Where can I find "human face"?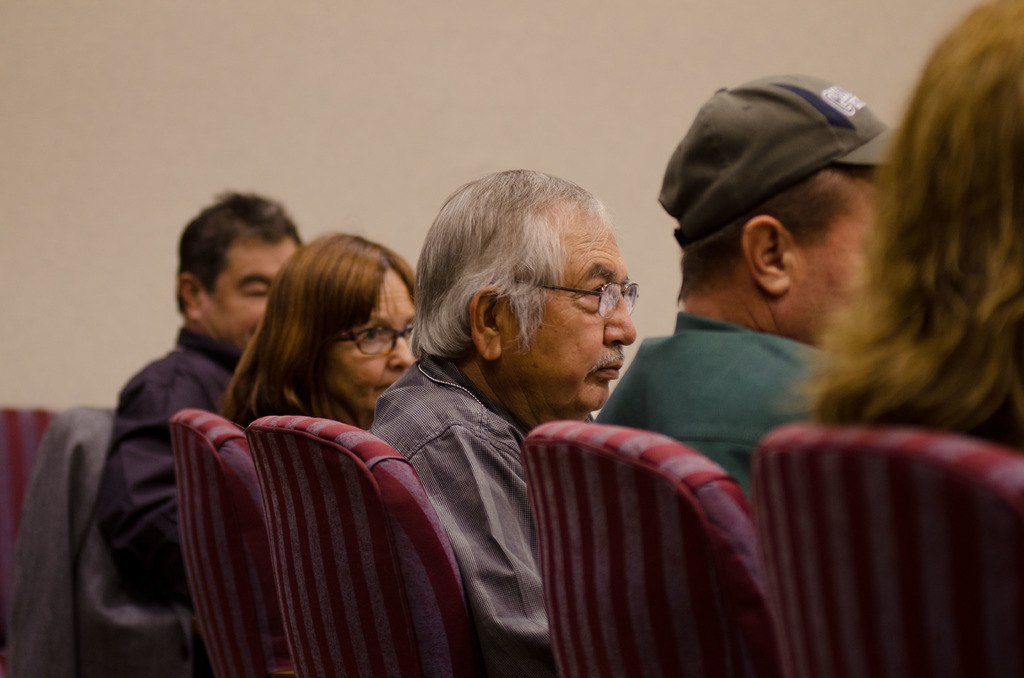
You can find it at <box>316,265,428,421</box>.
